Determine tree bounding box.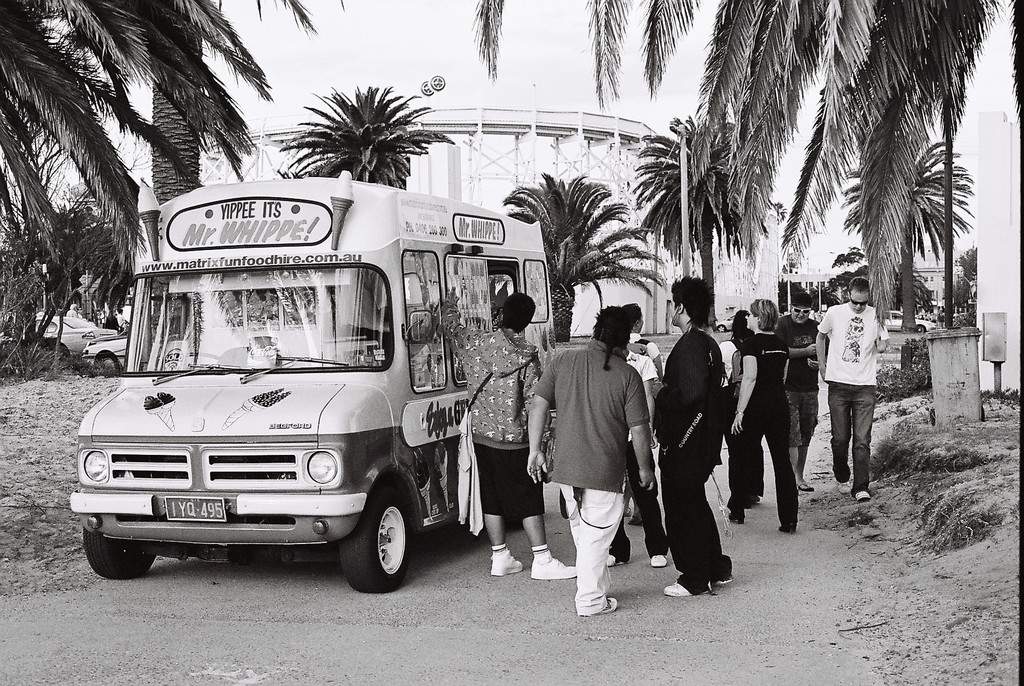
Determined: [left=499, top=168, right=668, bottom=341].
